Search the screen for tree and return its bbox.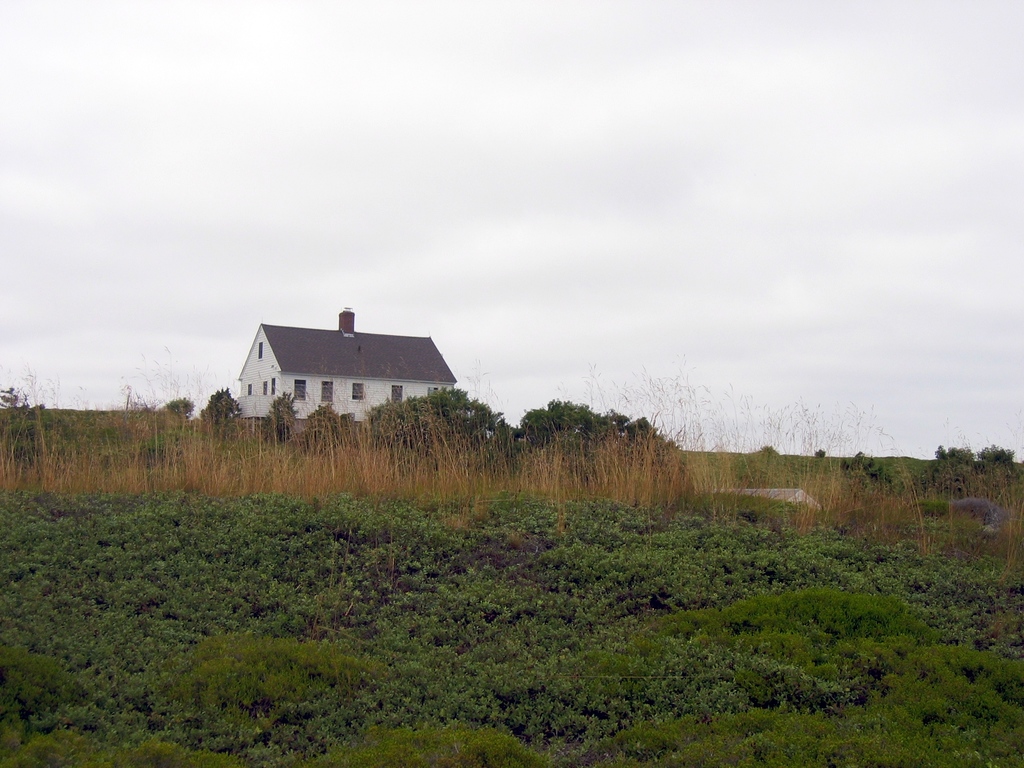
Found: 201,383,250,428.
